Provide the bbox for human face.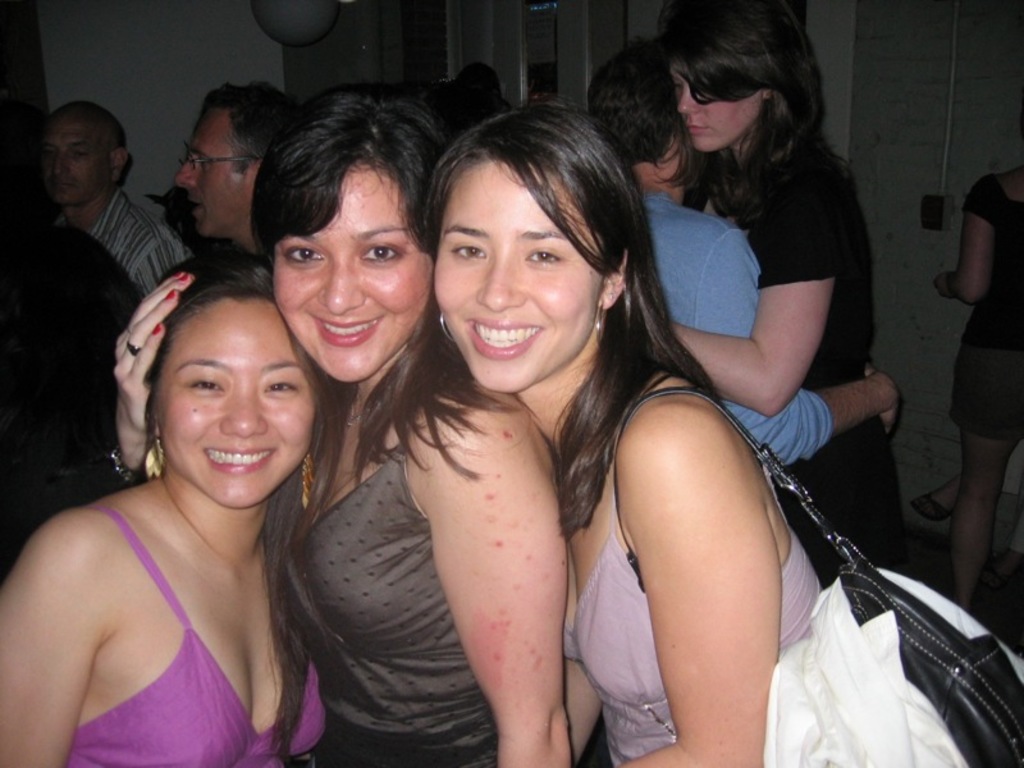
left=175, top=119, right=247, bottom=241.
